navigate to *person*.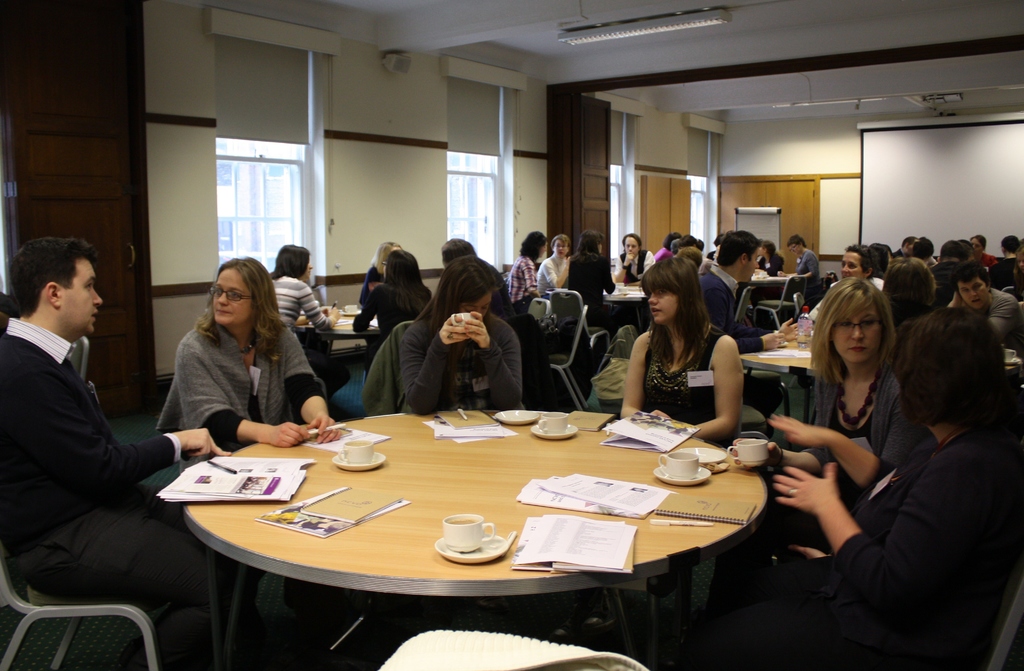
Navigation target: (left=0, top=237, right=227, bottom=670).
